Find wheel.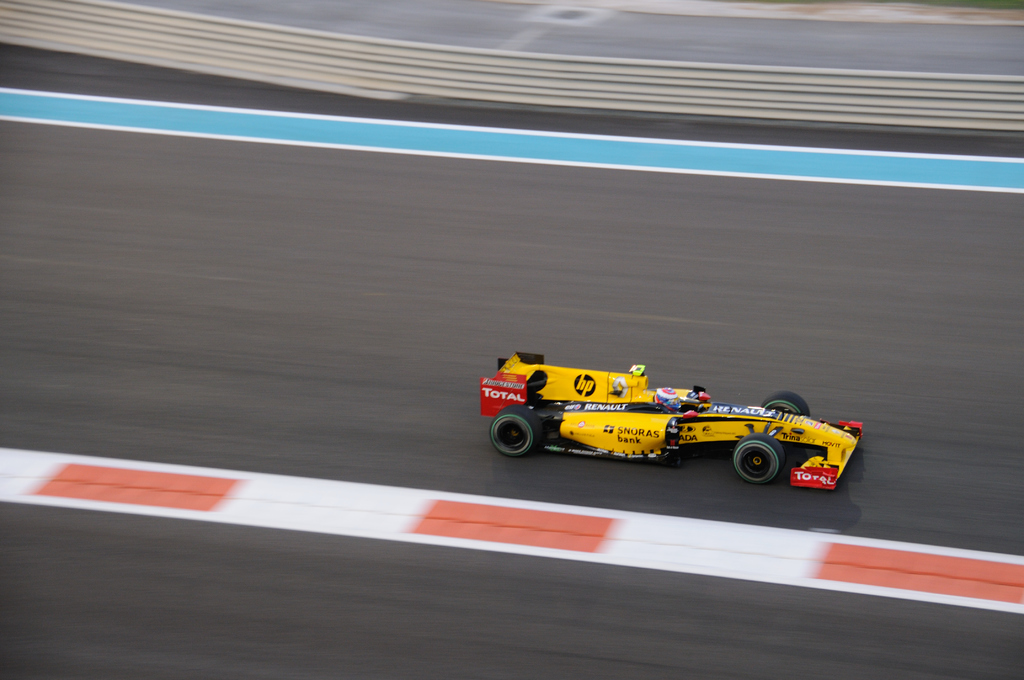
[left=762, top=392, right=812, bottom=416].
